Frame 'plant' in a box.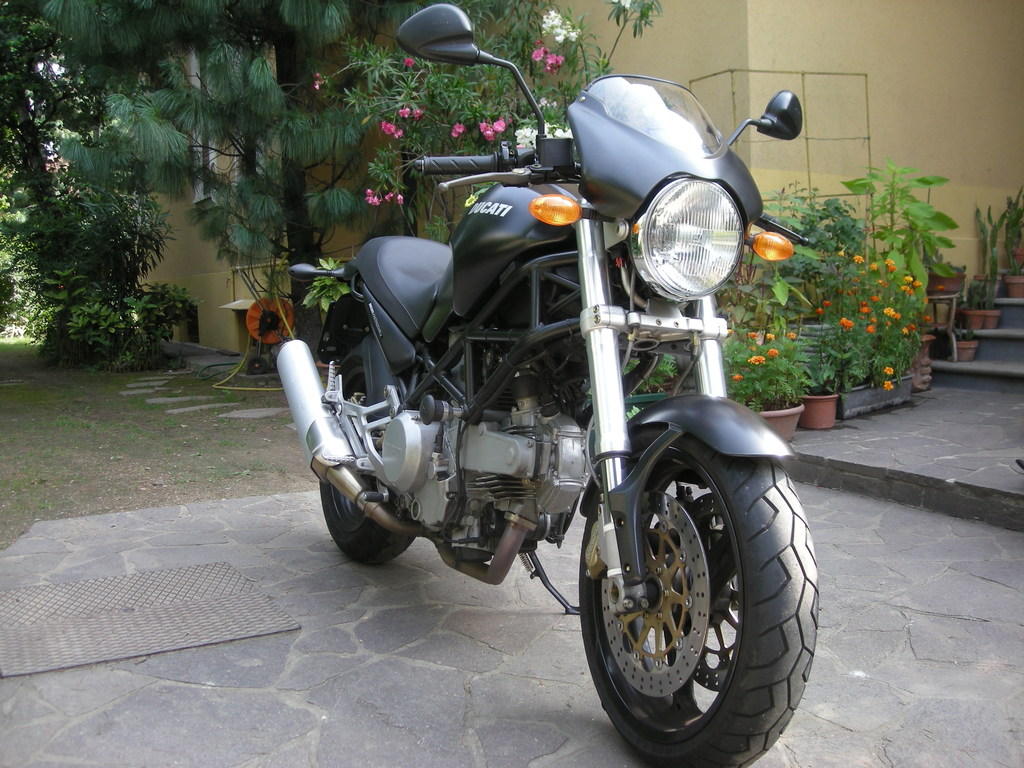
detection(297, 258, 355, 323).
